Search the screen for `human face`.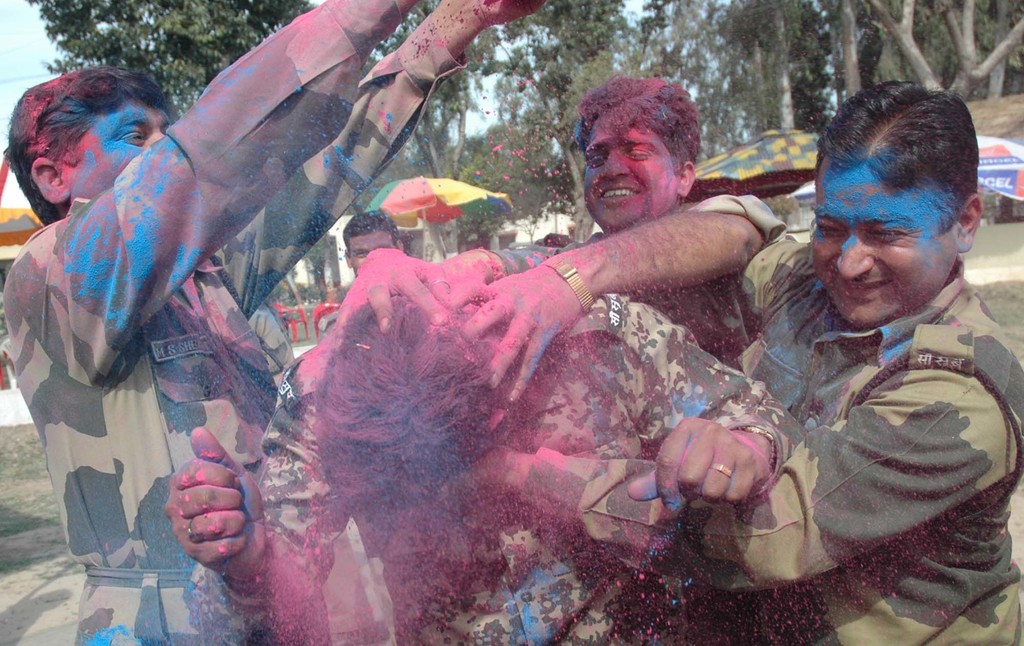
Found at 68:99:168:189.
